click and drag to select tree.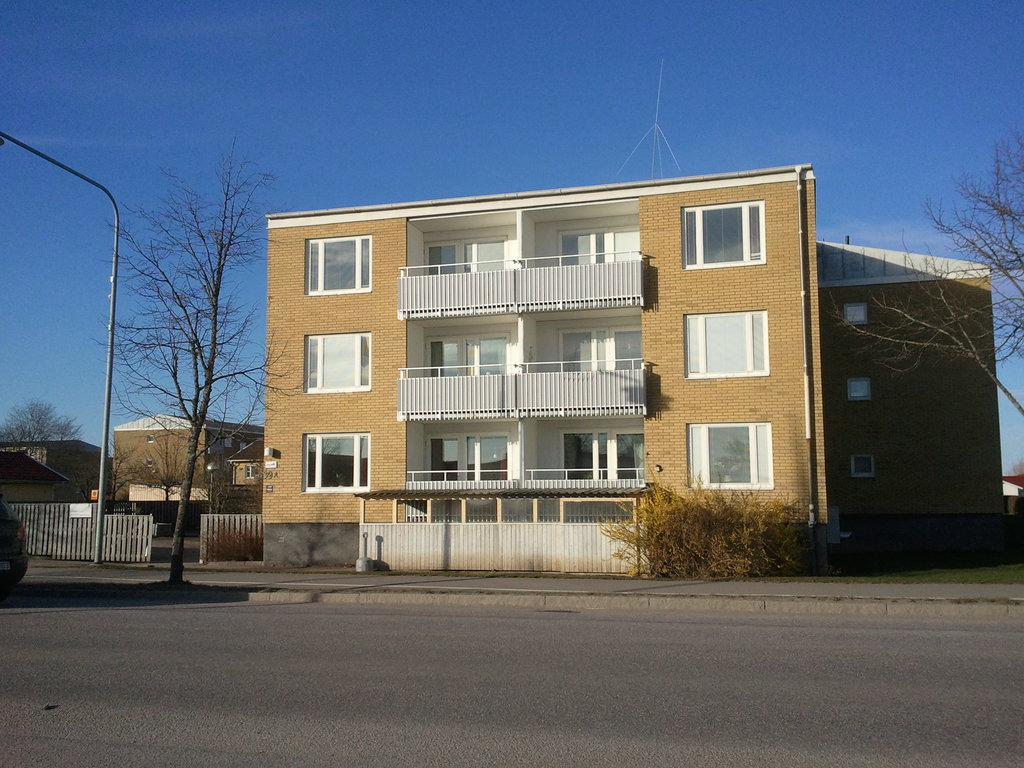
Selection: BBox(847, 137, 1023, 416).
